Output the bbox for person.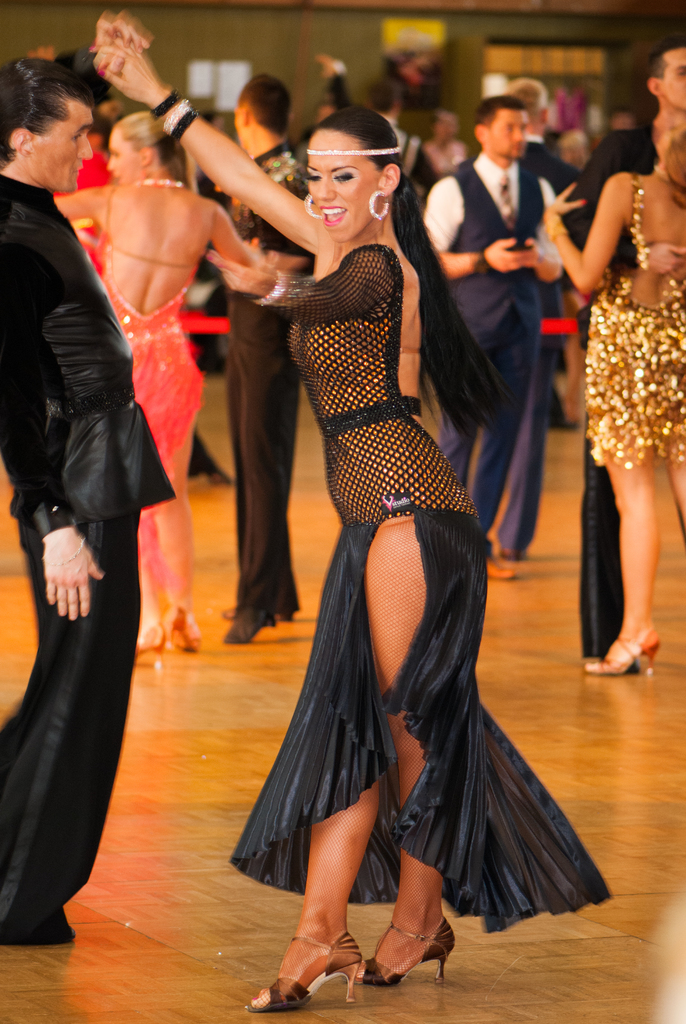
Rect(373, 76, 409, 140).
